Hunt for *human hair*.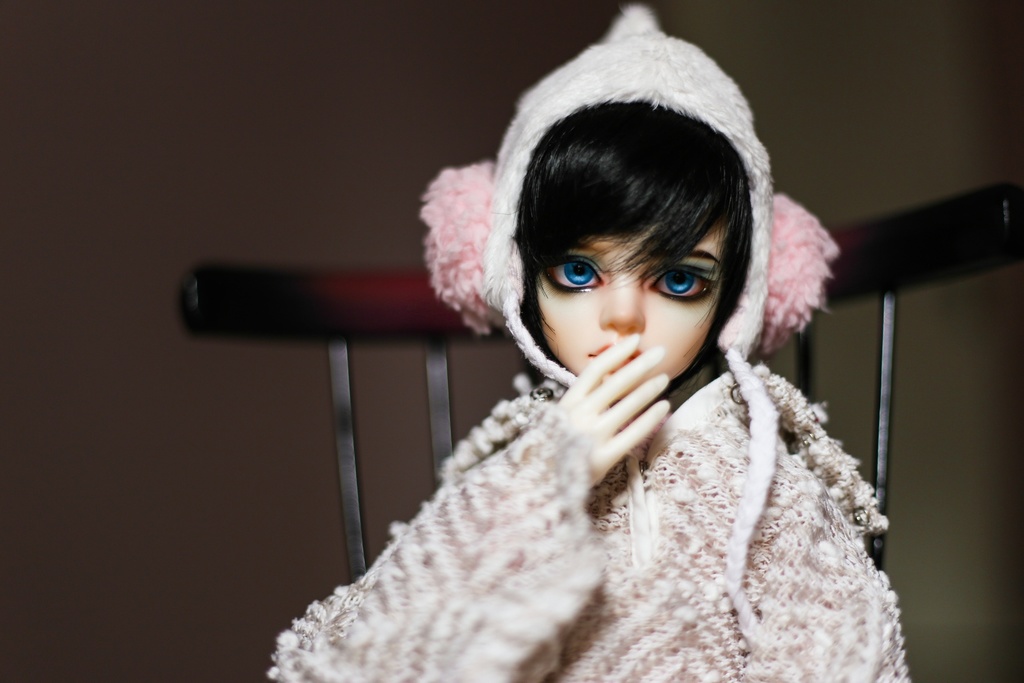
Hunted down at pyautogui.locateOnScreen(500, 92, 765, 313).
